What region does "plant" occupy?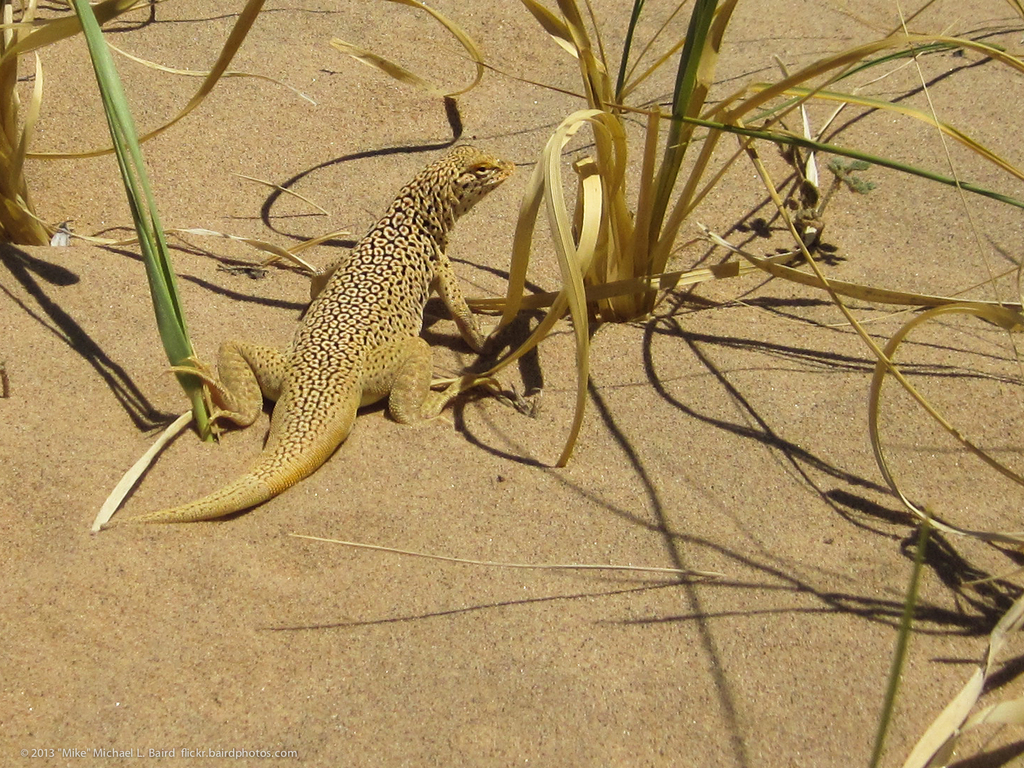
[x1=0, y1=0, x2=258, y2=445].
